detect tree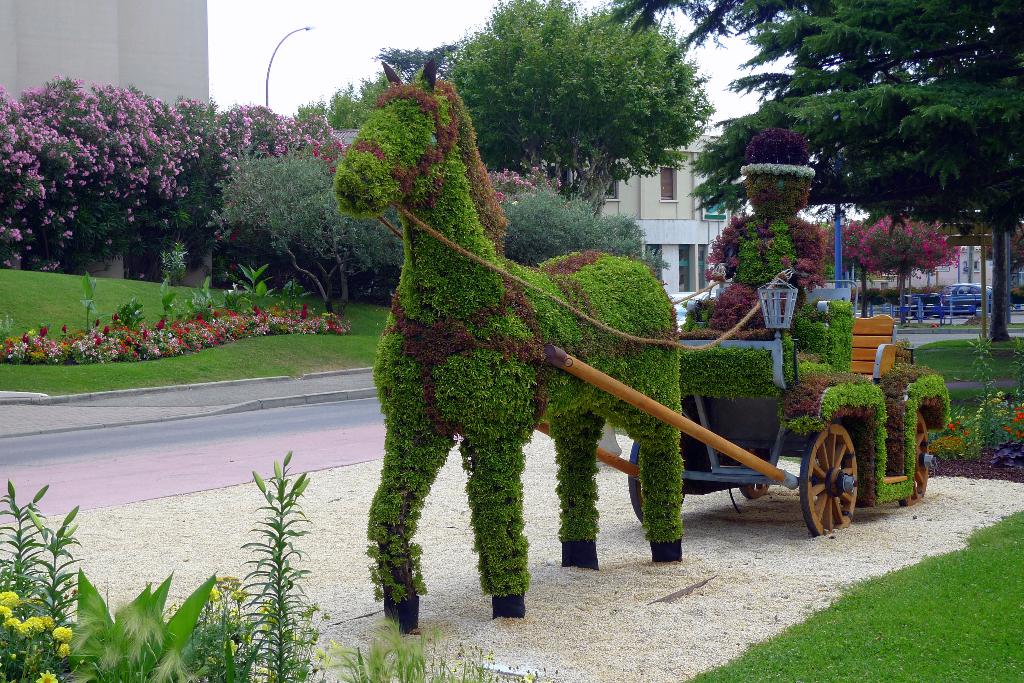
98:68:184:290
